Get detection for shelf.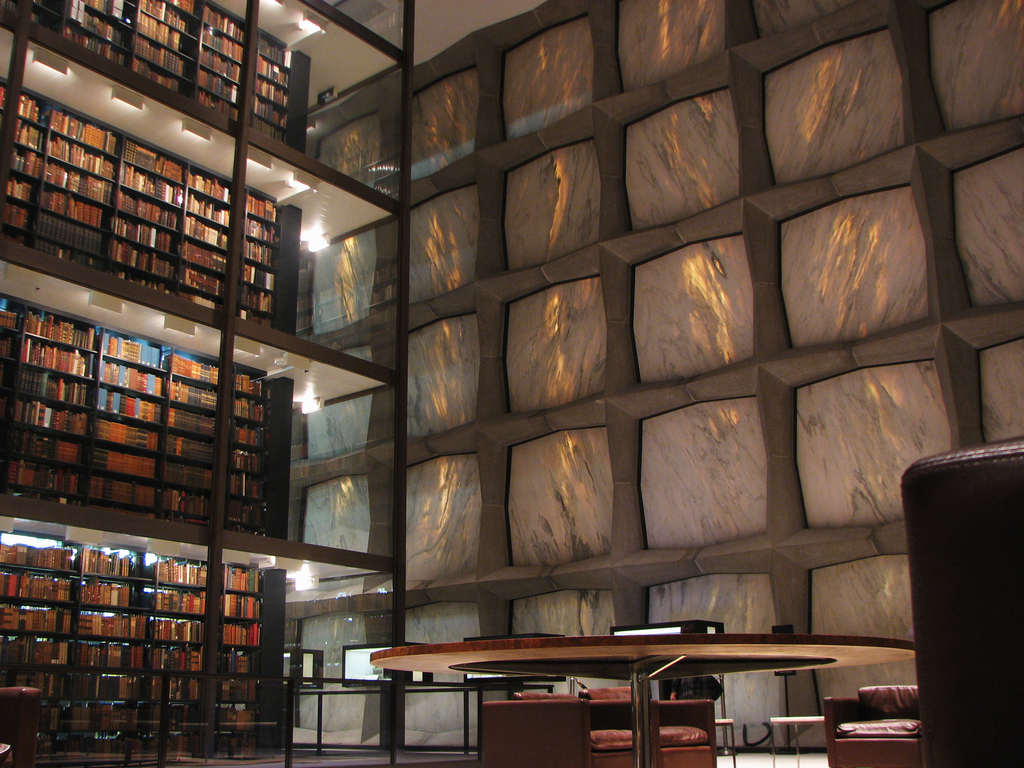
Detection: left=0, top=538, right=77, bottom=570.
